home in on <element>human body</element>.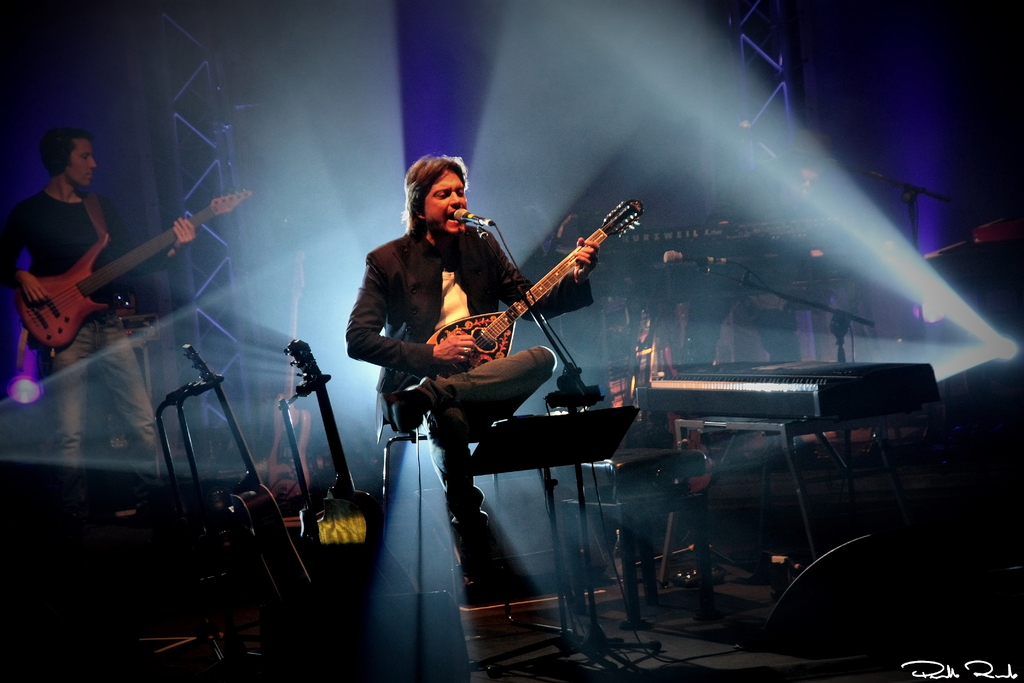
Homed in at left=686, top=179, right=808, bottom=365.
